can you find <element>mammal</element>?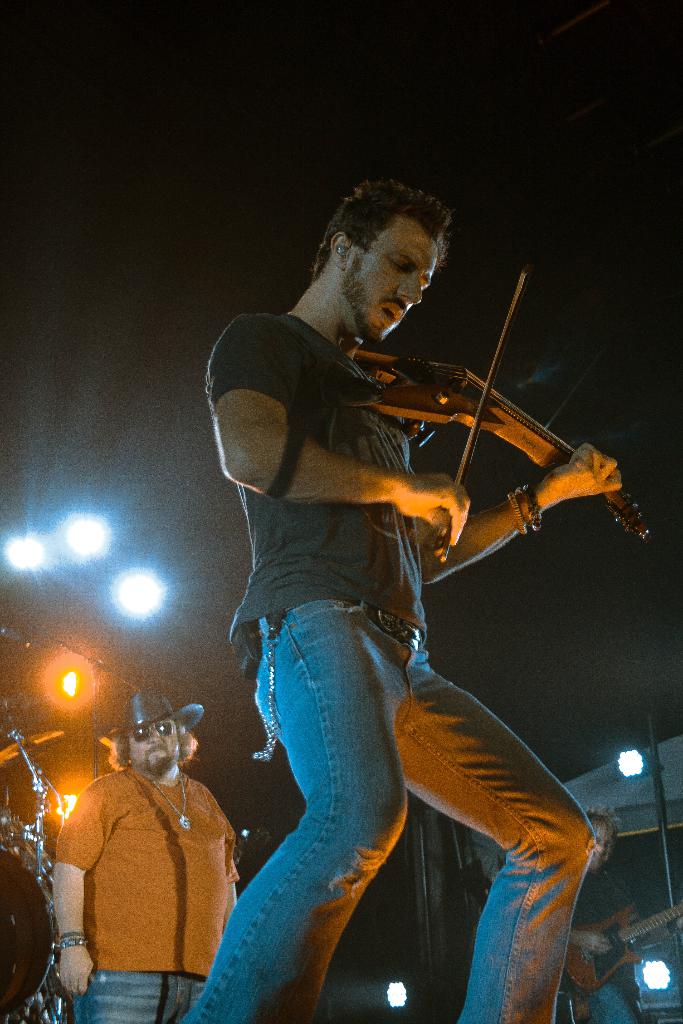
Yes, bounding box: [182,174,623,1023].
